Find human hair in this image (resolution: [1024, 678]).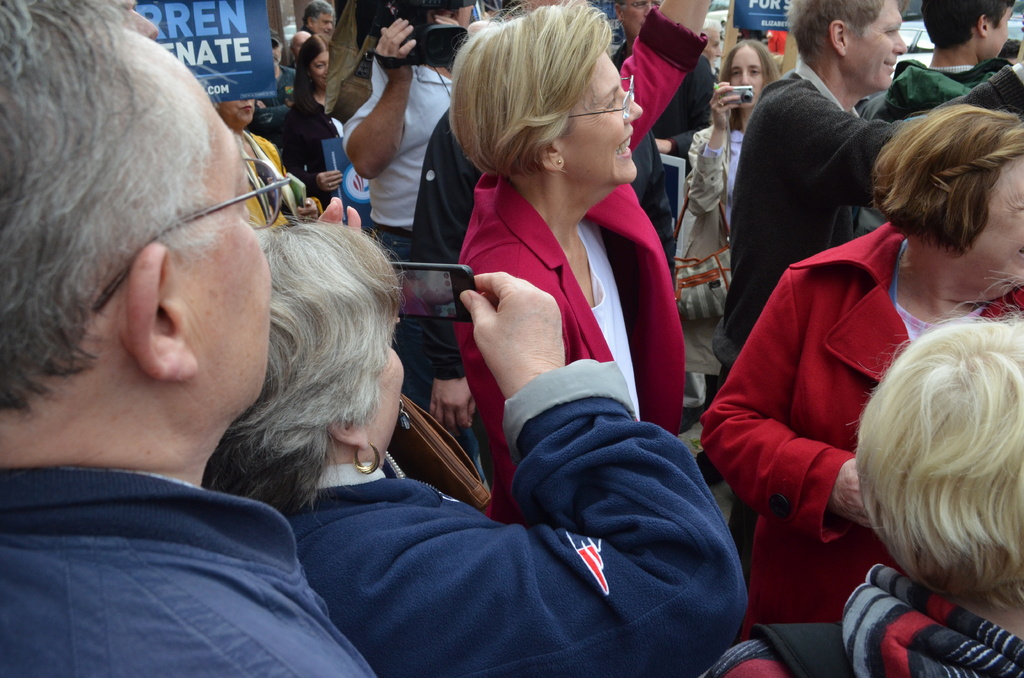
rect(859, 297, 1023, 613).
